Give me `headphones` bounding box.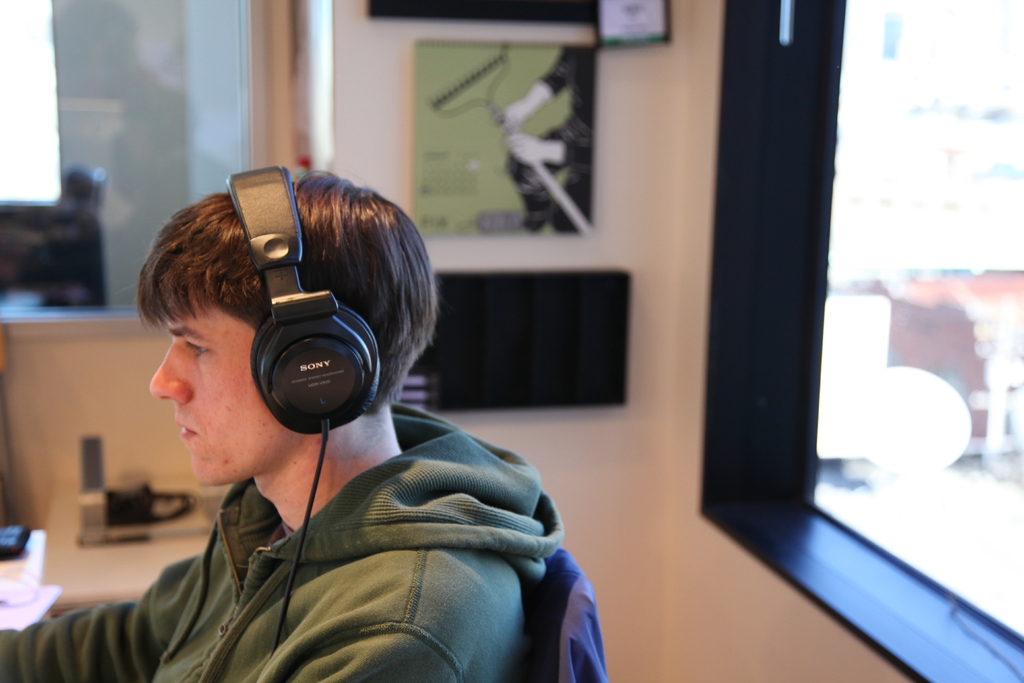
<box>186,183,412,446</box>.
